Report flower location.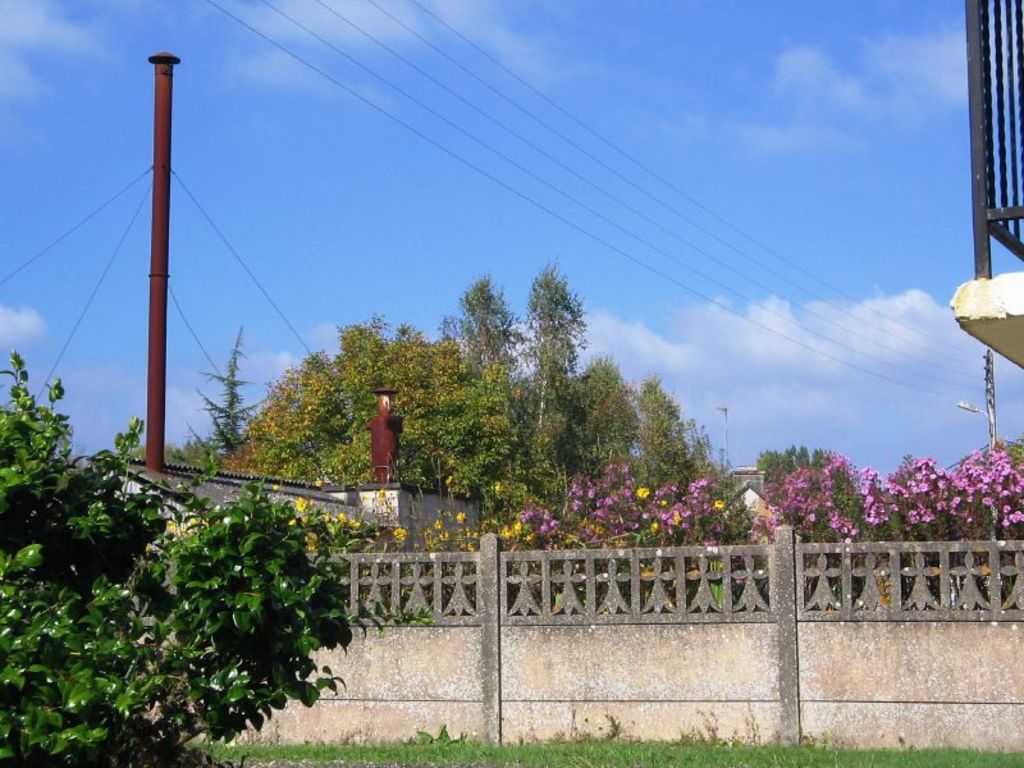
Report: (289, 518, 298, 527).
